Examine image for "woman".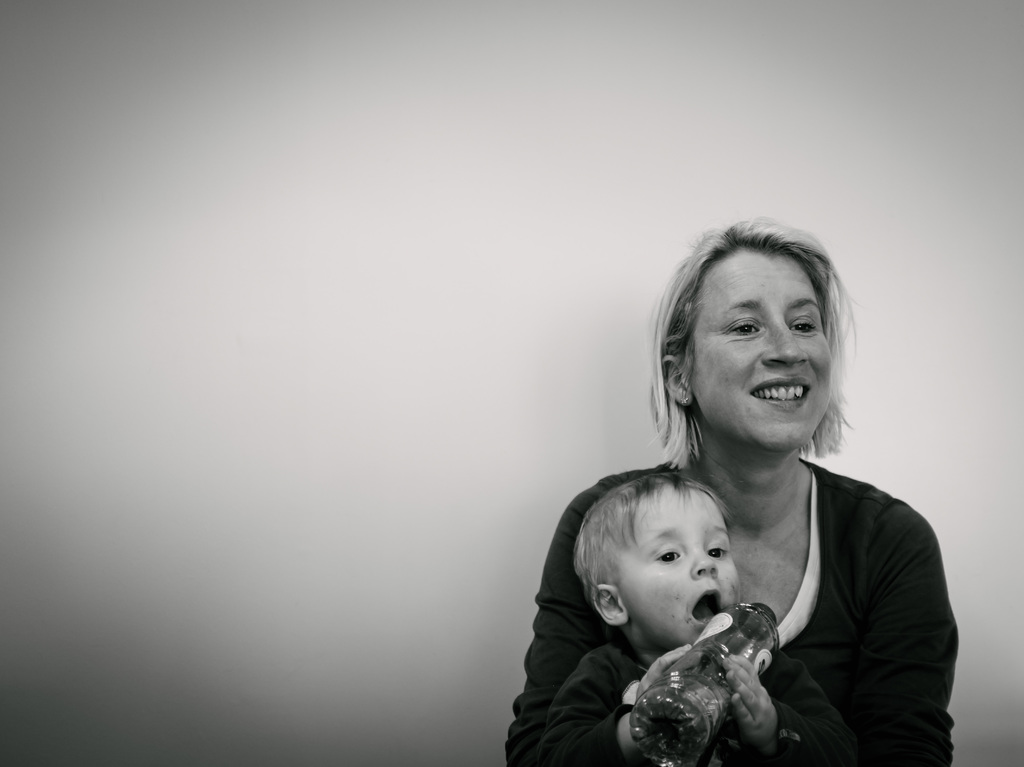
Examination result: 493:214:970:766.
